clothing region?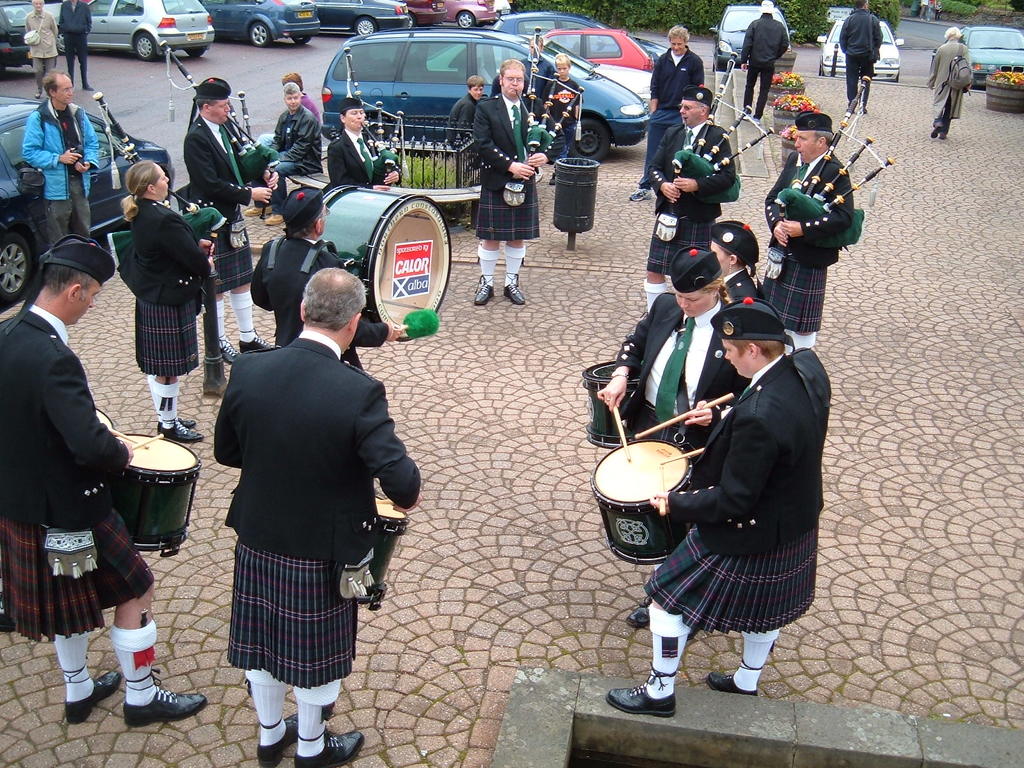
pyautogui.locateOnScreen(618, 289, 743, 454)
